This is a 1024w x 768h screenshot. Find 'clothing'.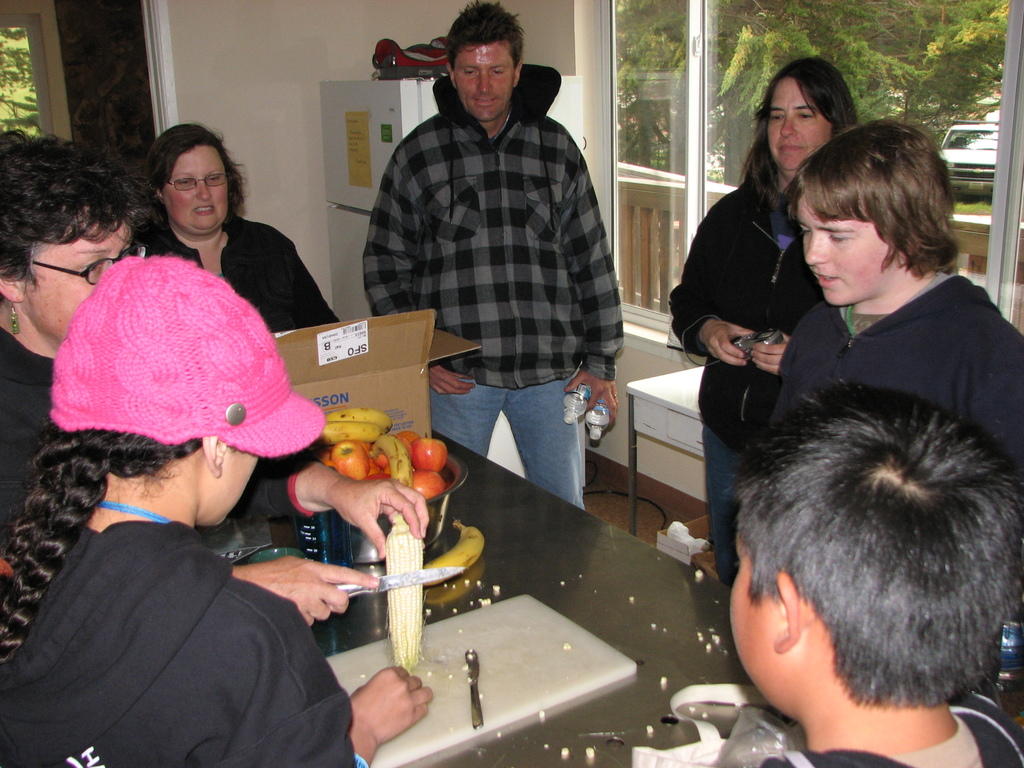
Bounding box: x1=129 y1=213 x2=335 y2=321.
